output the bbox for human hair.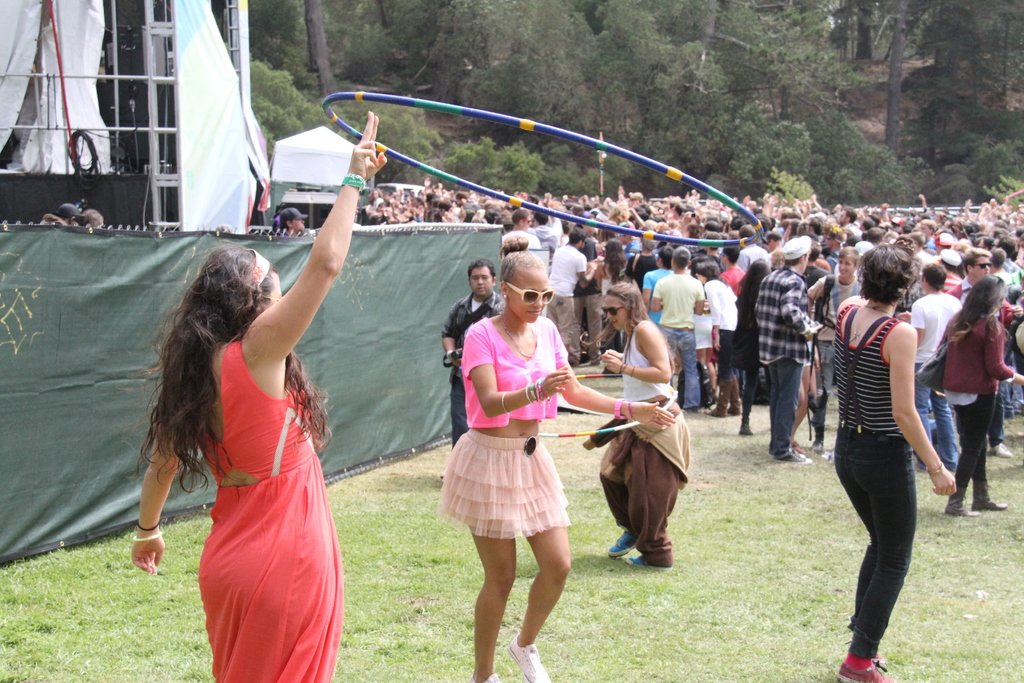
crop(568, 228, 588, 242).
